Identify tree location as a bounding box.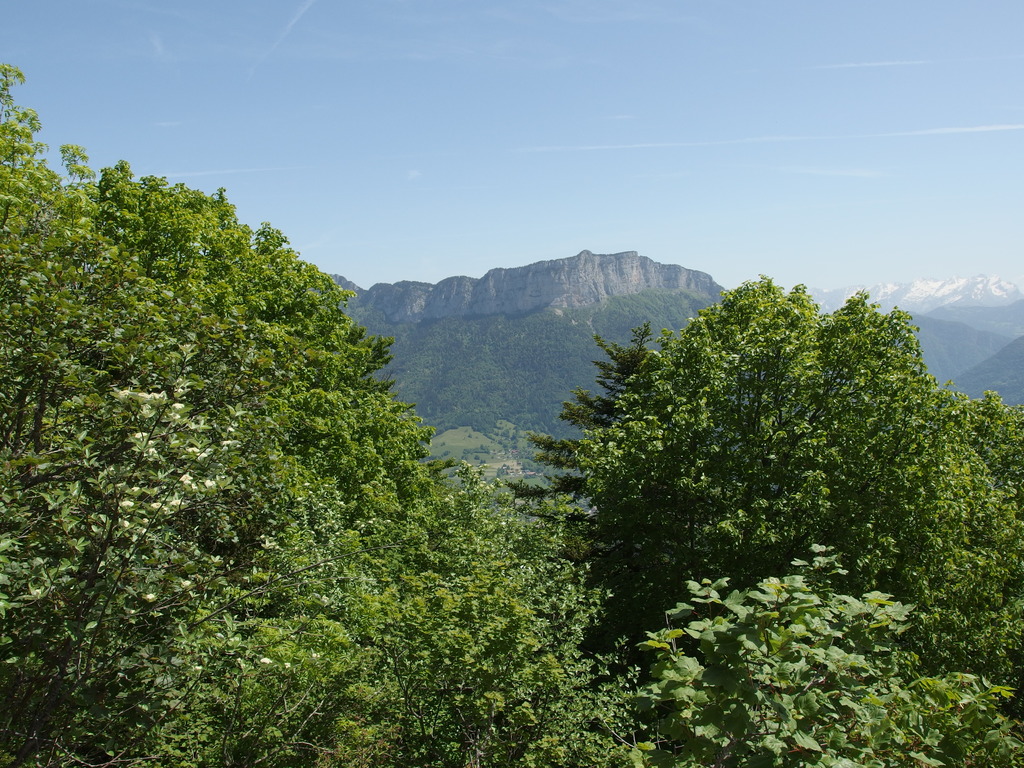
{"left": 0, "top": 61, "right": 643, "bottom": 767}.
